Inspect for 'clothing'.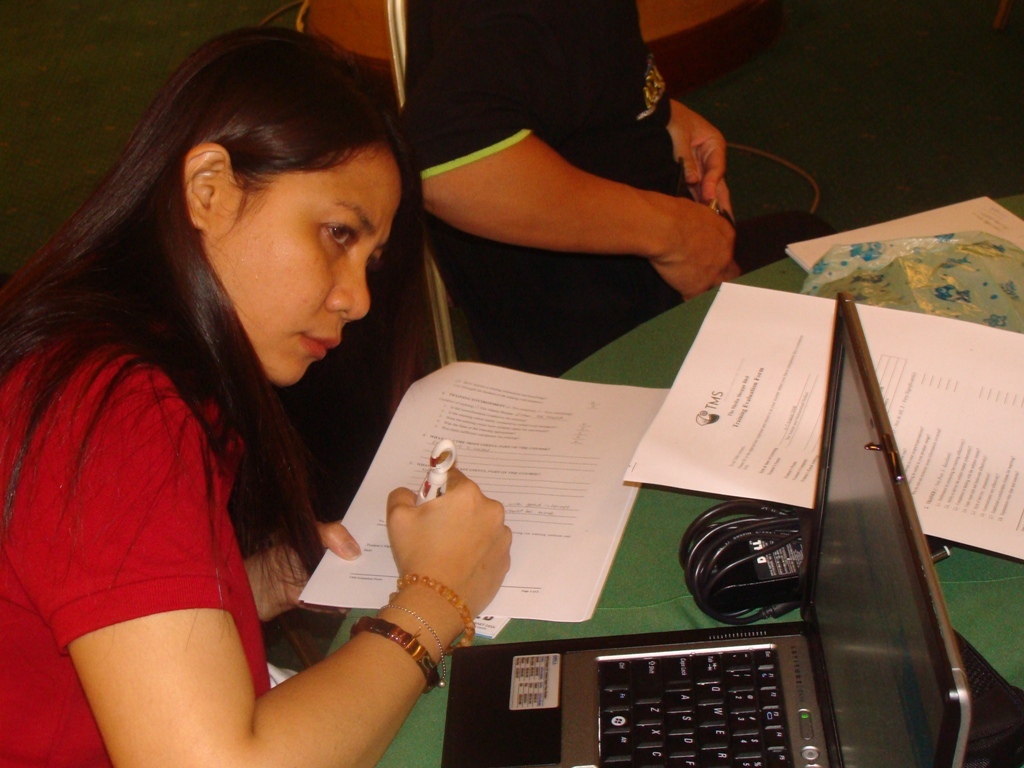
Inspection: bbox=[414, 0, 683, 388].
